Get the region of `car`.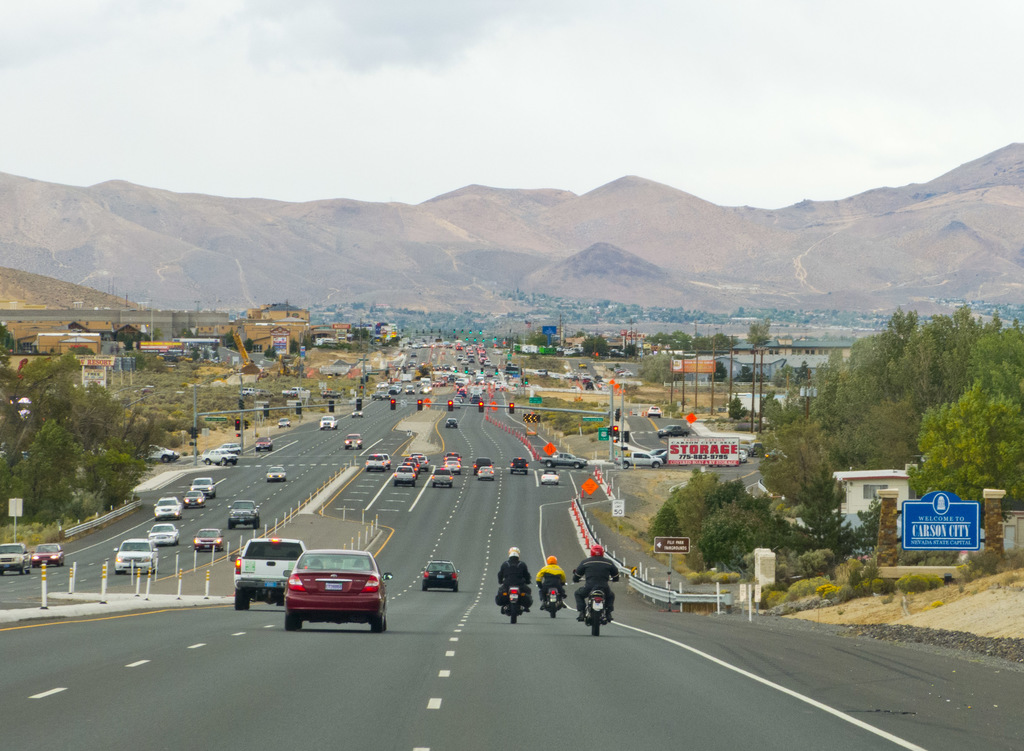
bbox=[284, 551, 394, 635].
